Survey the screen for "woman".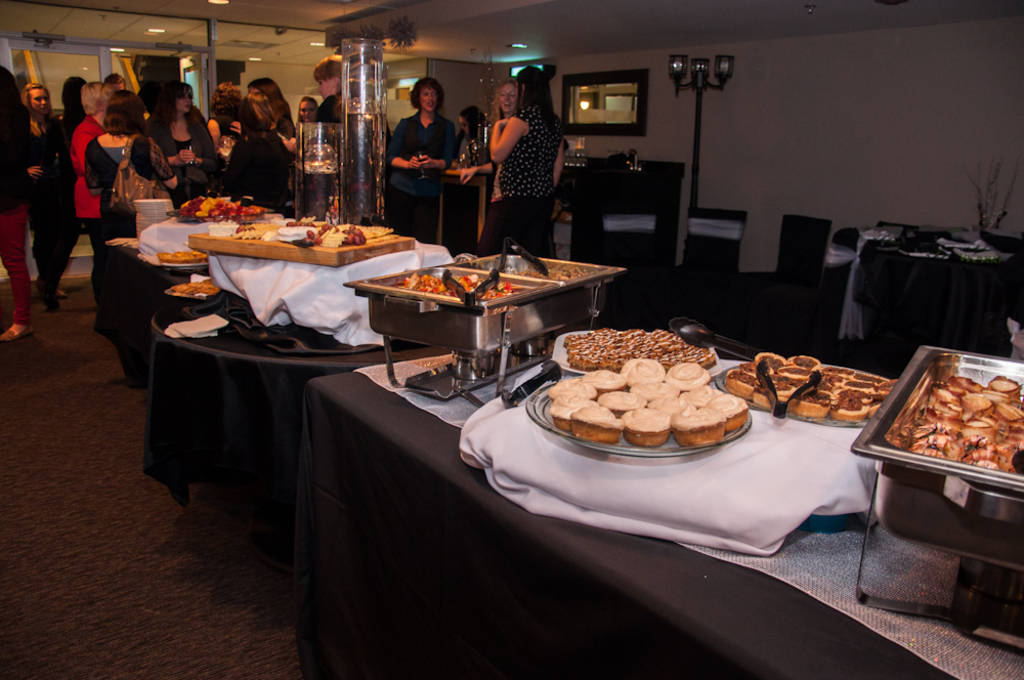
Survey found: {"x1": 479, "y1": 76, "x2": 577, "y2": 238}.
